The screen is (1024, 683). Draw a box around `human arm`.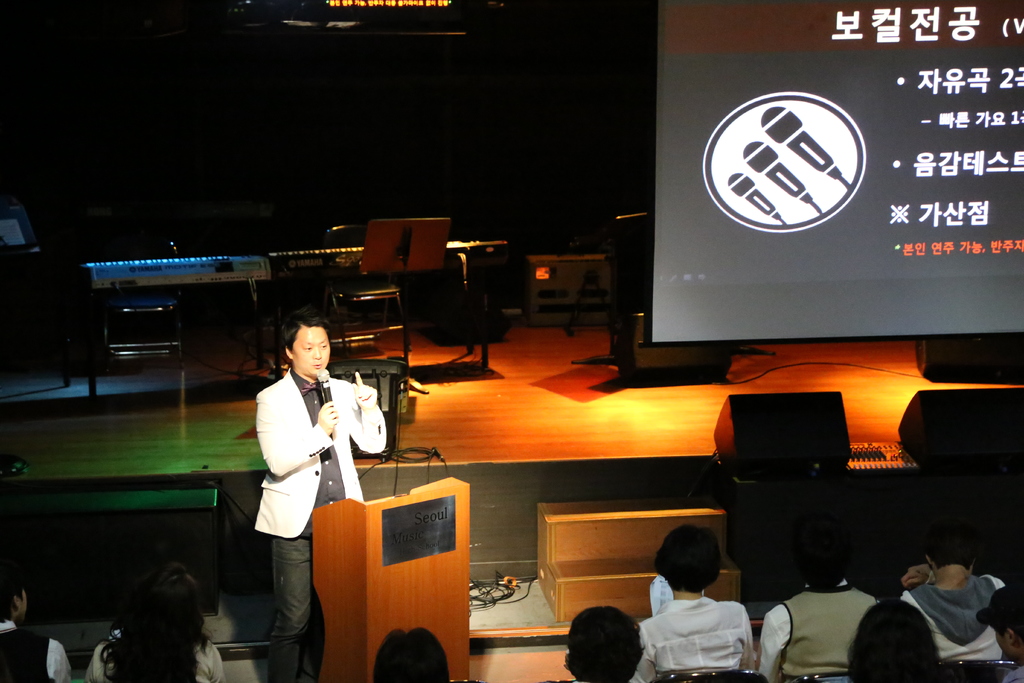
bbox(735, 605, 754, 677).
